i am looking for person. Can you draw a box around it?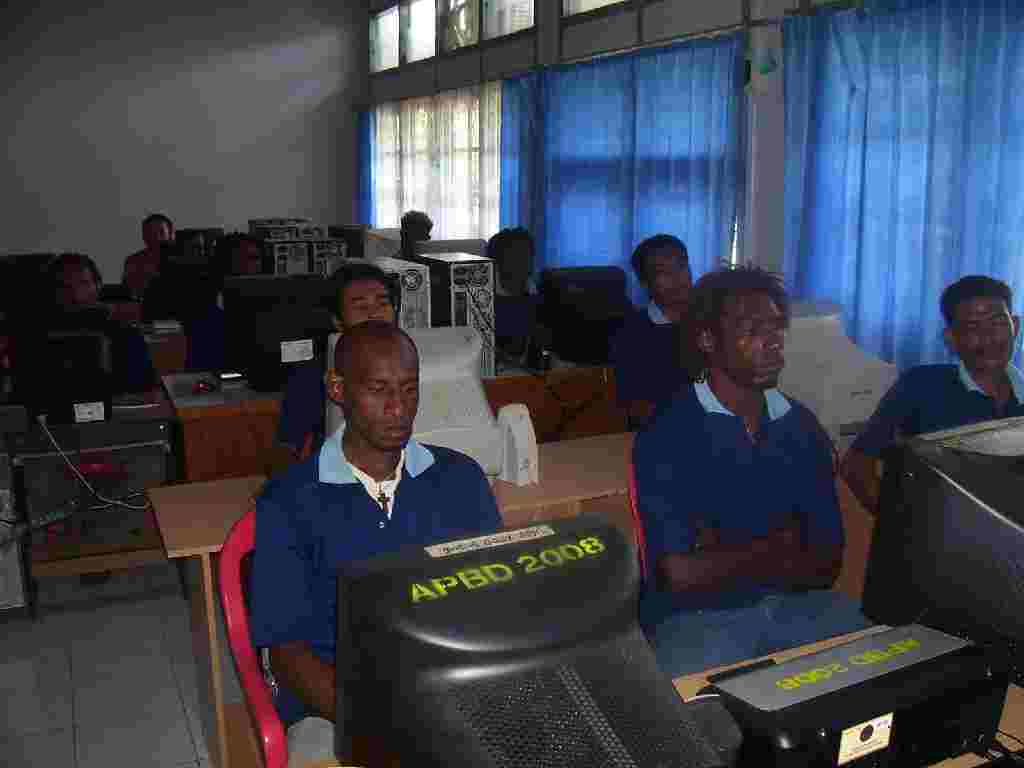
Sure, the bounding box is Rect(828, 267, 1023, 639).
